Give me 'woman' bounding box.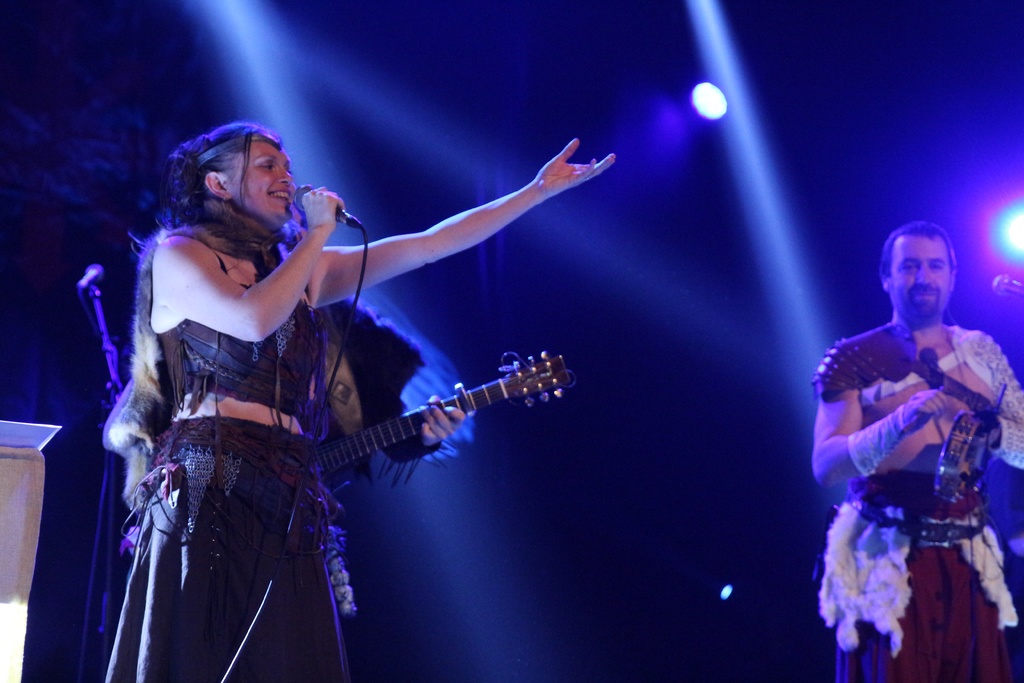
locate(100, 150, 541, 682).
